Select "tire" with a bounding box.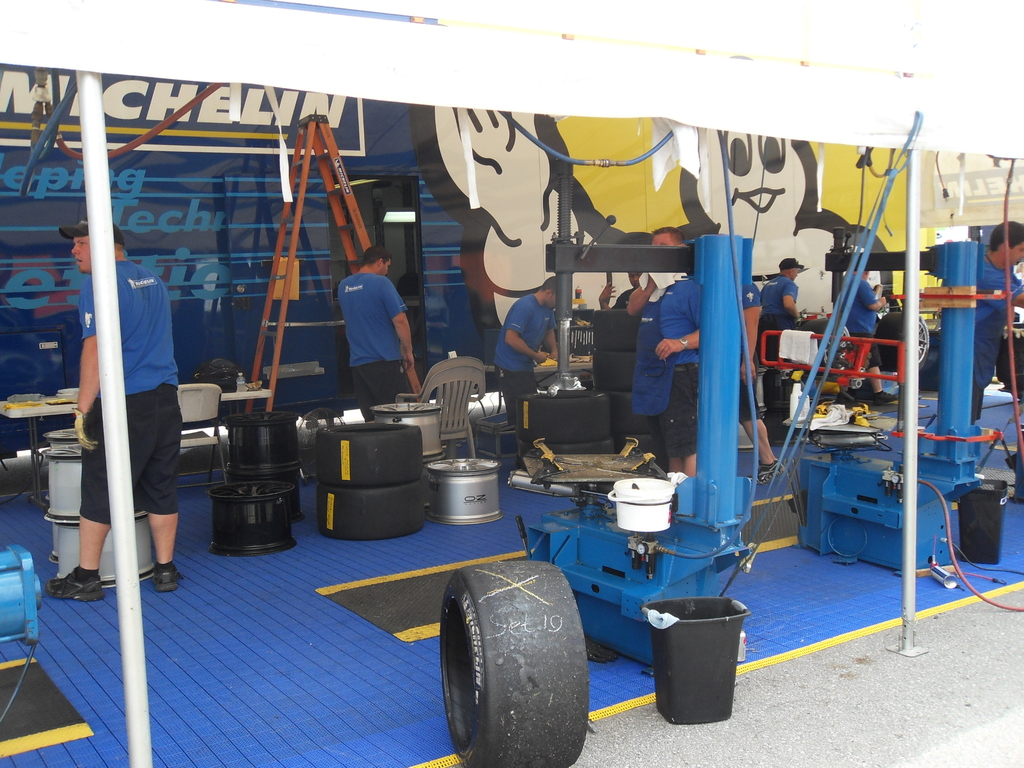
(872, 316, 914, 368).
